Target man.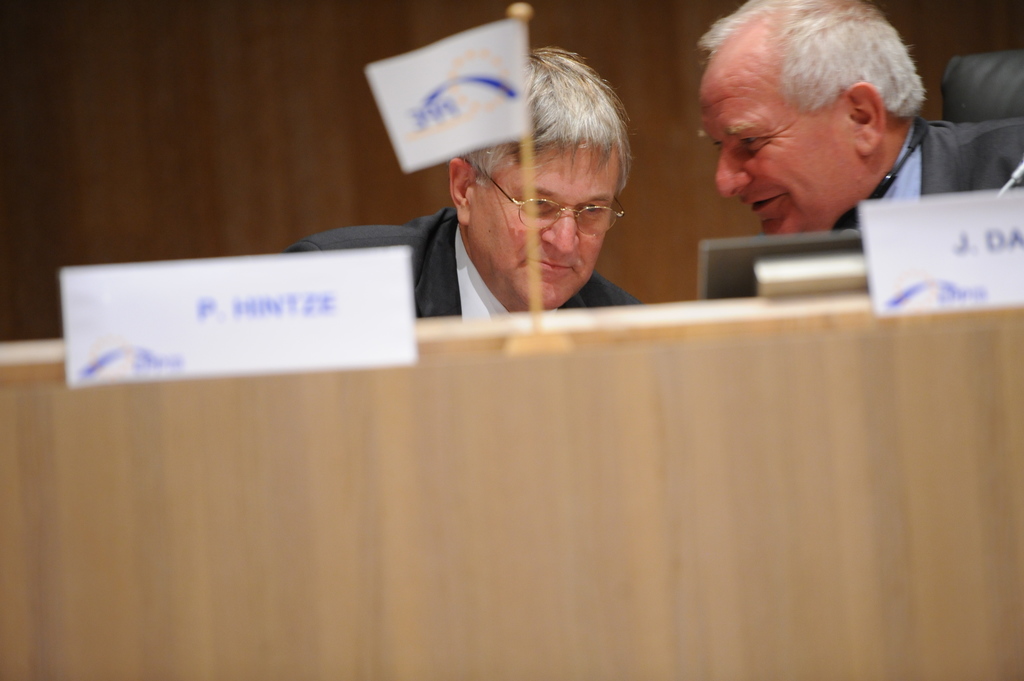
Target region: detection(688, 0, 1023, 277).
